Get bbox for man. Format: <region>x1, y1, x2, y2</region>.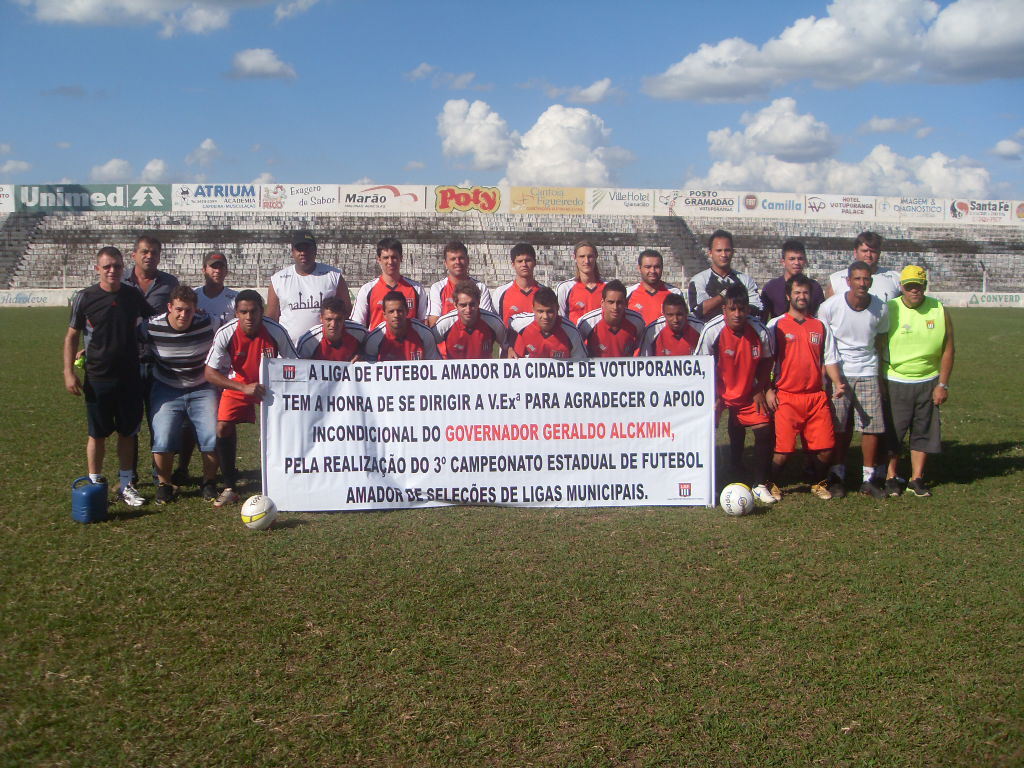
<region>624, 282, 705, 358</region>.
